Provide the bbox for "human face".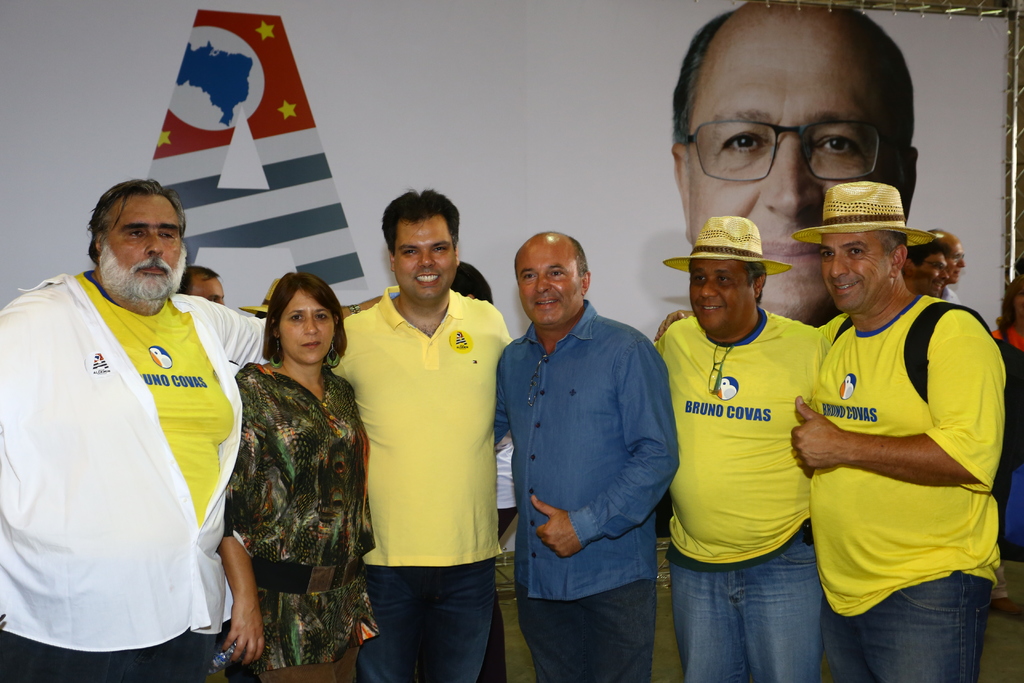
Rect(389, 219, 454, 298).
